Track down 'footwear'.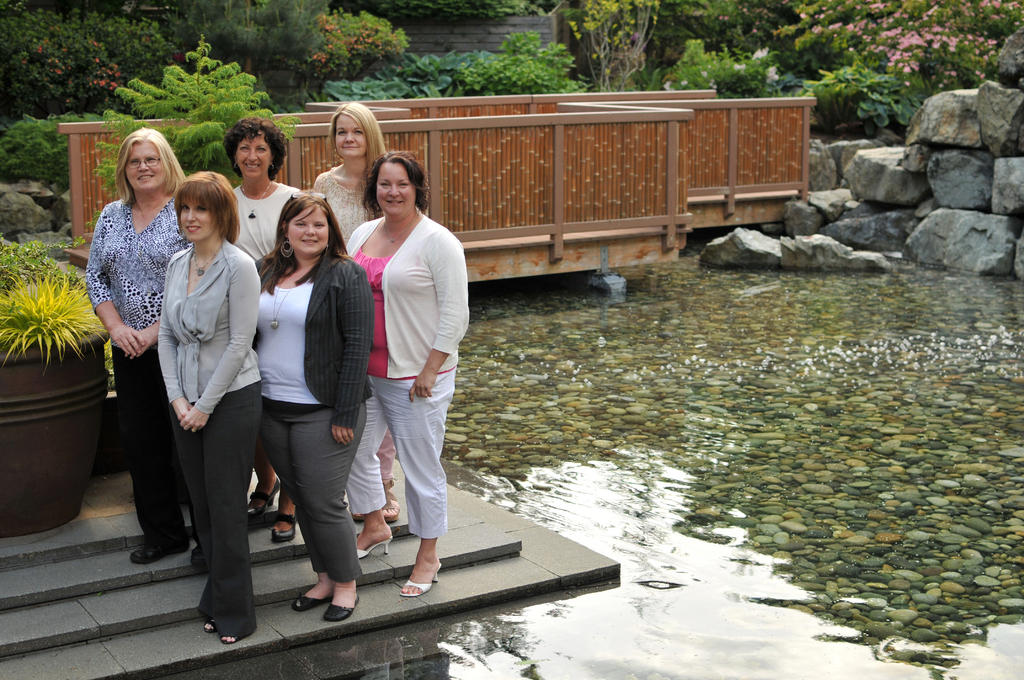
Tracked to crop(349, 514, 372, 526).
